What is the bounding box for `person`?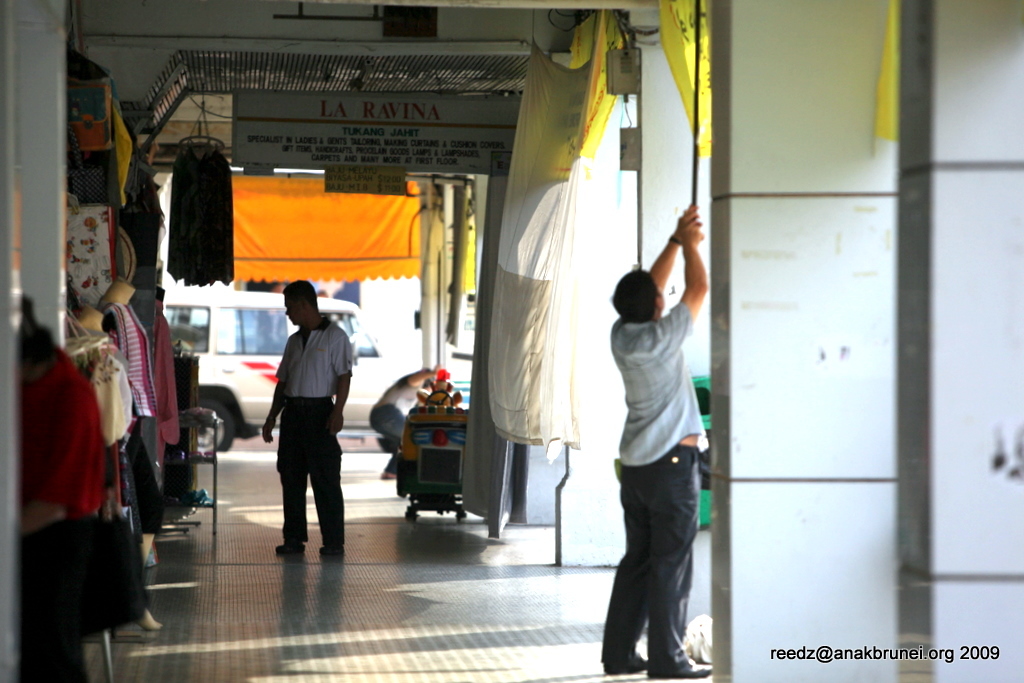
region(598, 203, 713, 679).
